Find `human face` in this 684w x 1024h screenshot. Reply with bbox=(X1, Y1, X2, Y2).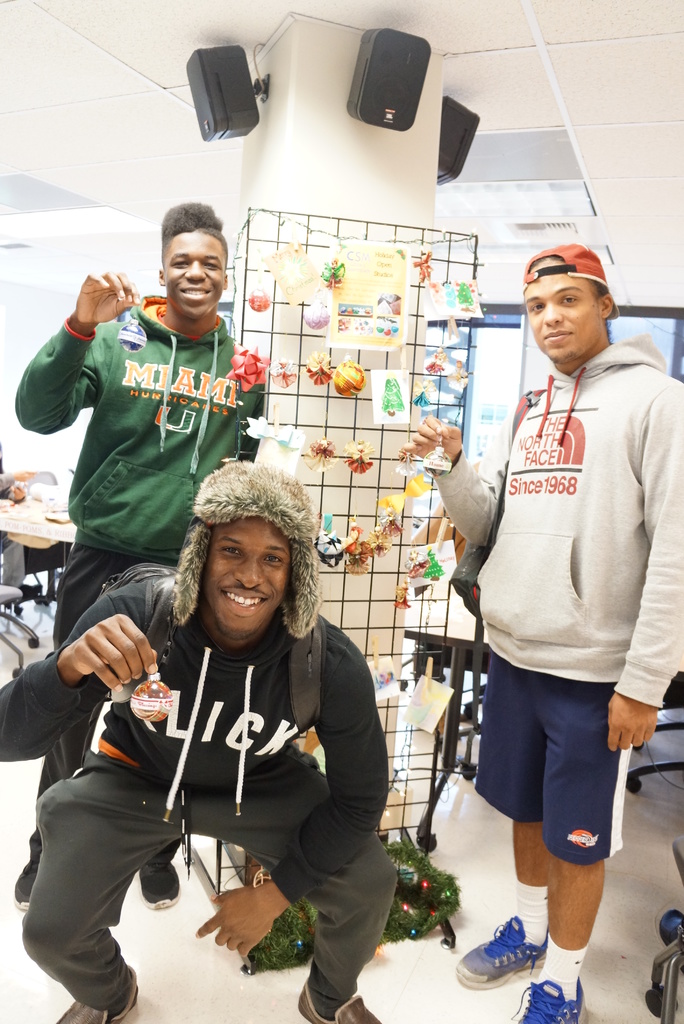
bbox=(211, 519, 298, 636).
